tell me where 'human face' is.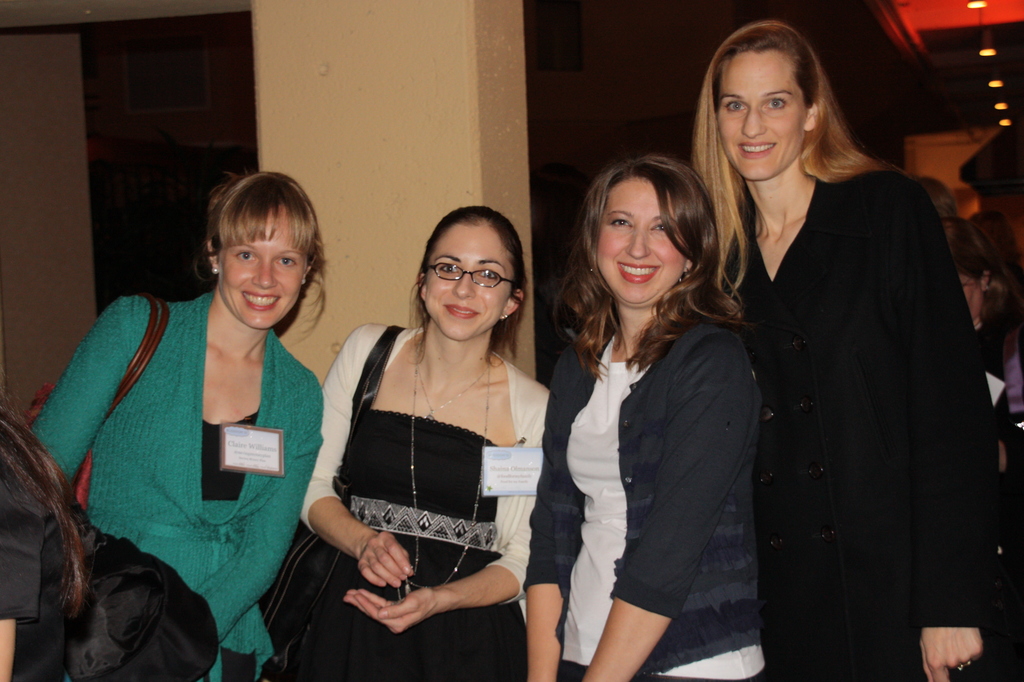
'human face' is at {"x1": 215, "y1": 202, "x2": 309, "y2": 329}.
